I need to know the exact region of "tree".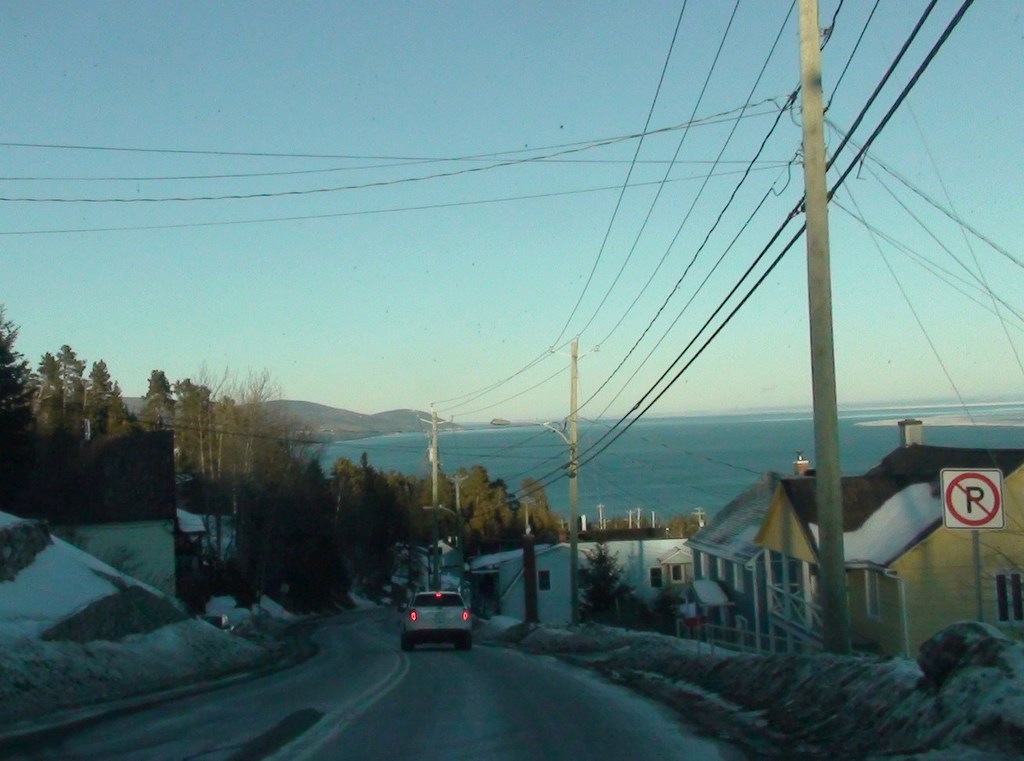
Region: 401 466 462 520.
